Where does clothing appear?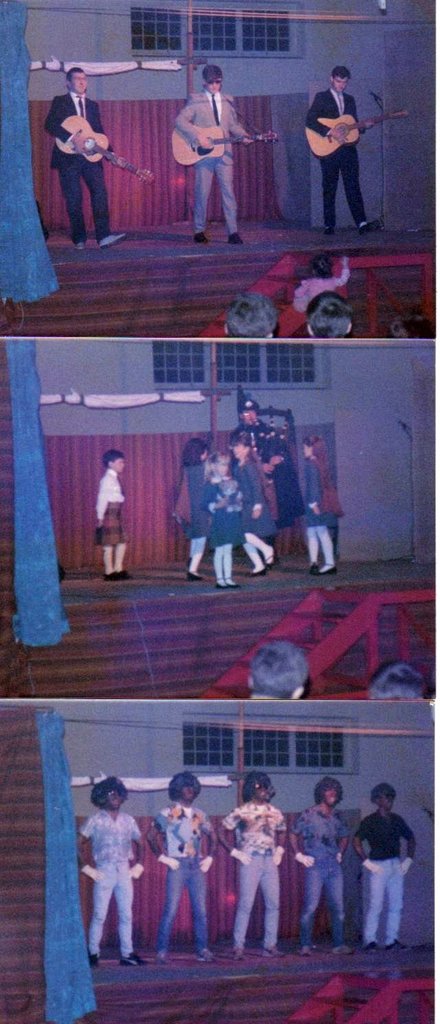
Appears at locate(160, 796, 216, 946).
